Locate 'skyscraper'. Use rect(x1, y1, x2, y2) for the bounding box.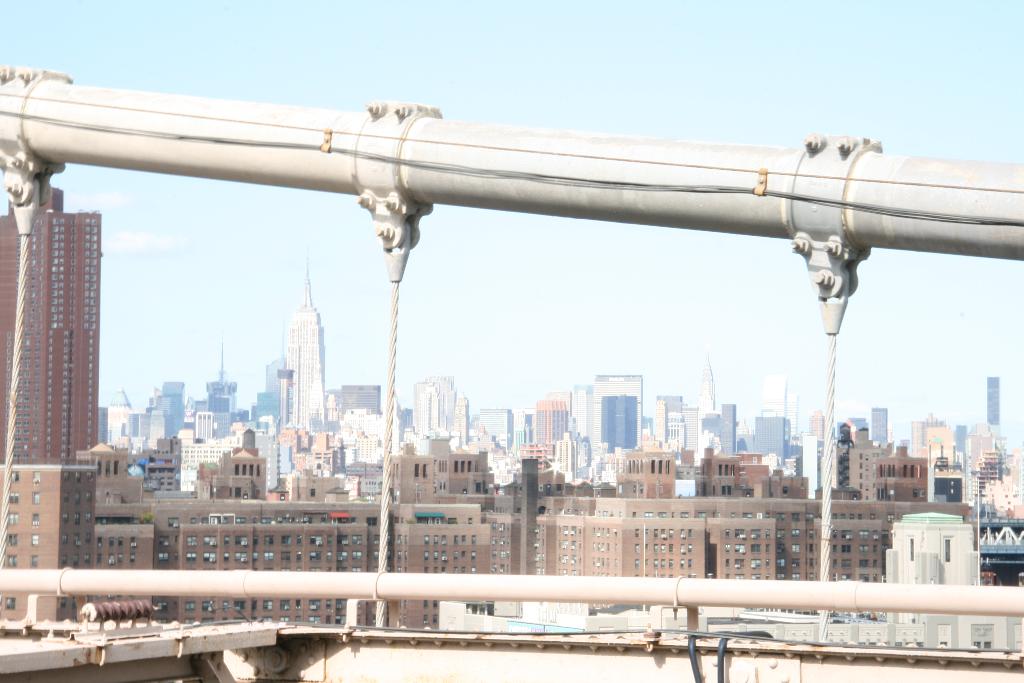
rect(281, 259, 333, 435).
